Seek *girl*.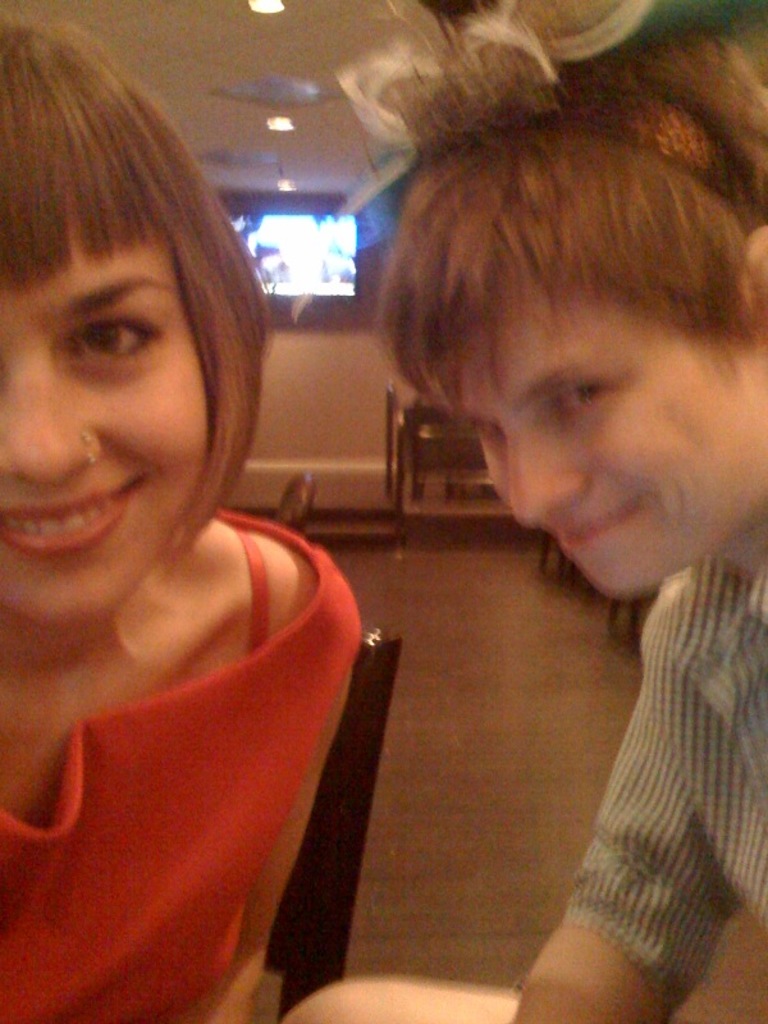
crop(0, 4, 367, 1023).
